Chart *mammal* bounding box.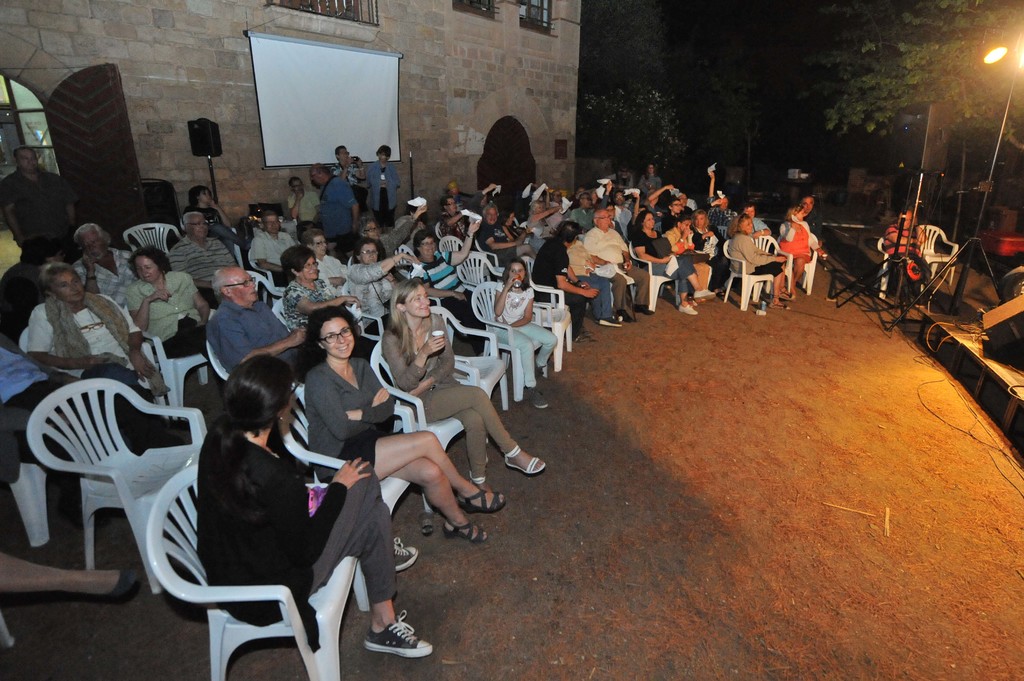
Charted: (0, 333, 88, 464).
